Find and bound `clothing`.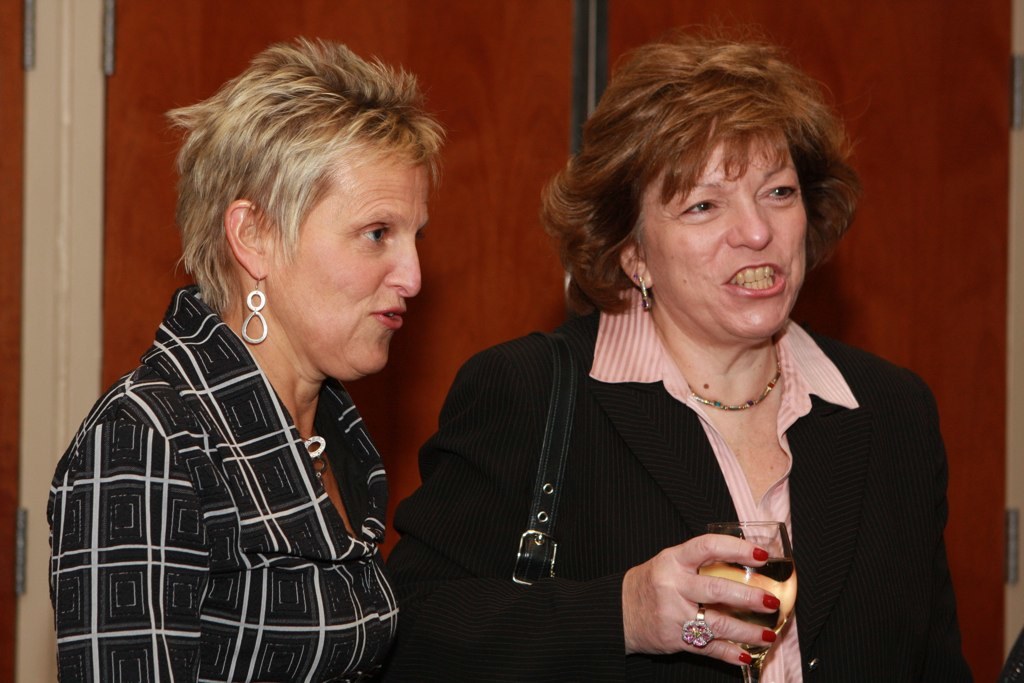
Bound: (x1=378, y1=278, x2=987, y2=682).
